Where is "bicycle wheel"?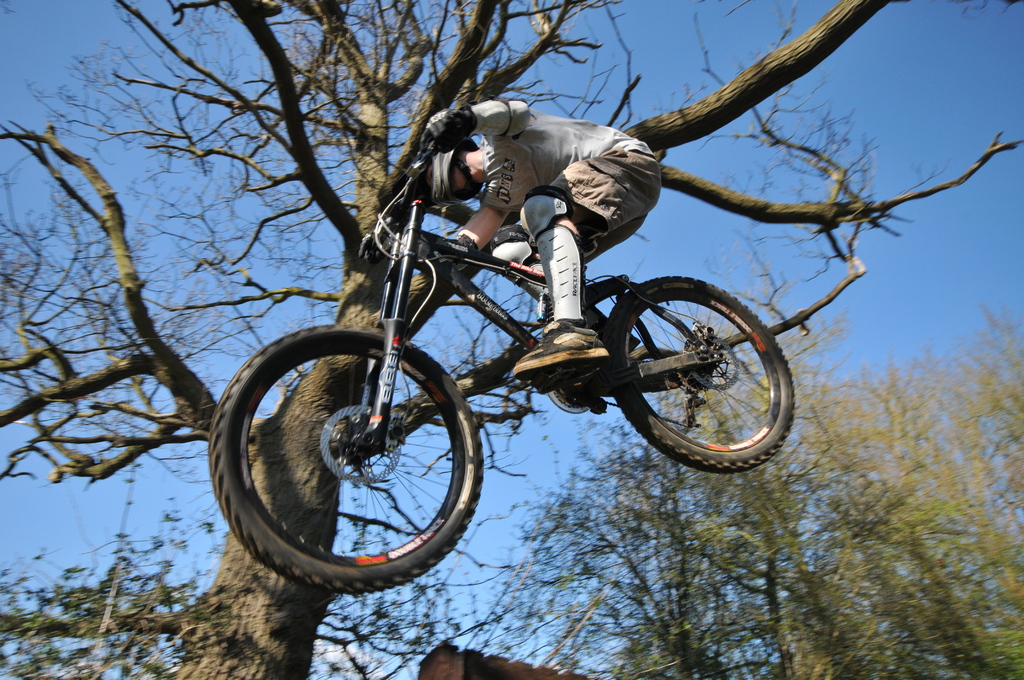
[607,274,804,476].
